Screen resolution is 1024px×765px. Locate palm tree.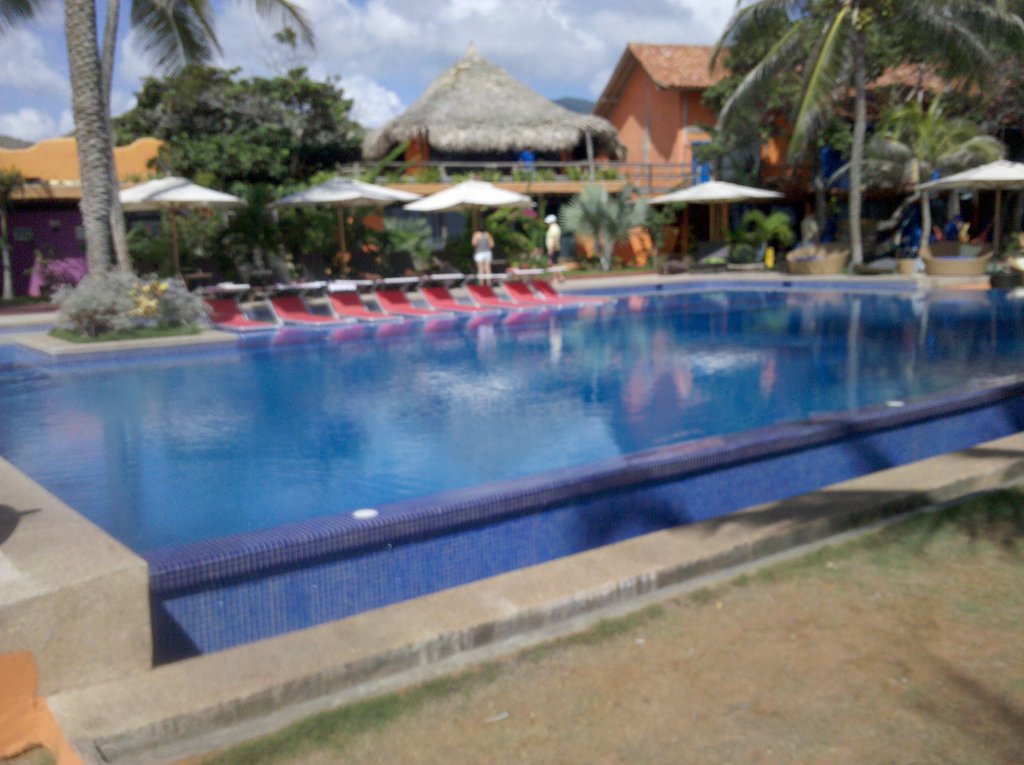
locate(820, 92, 1011, 270).
